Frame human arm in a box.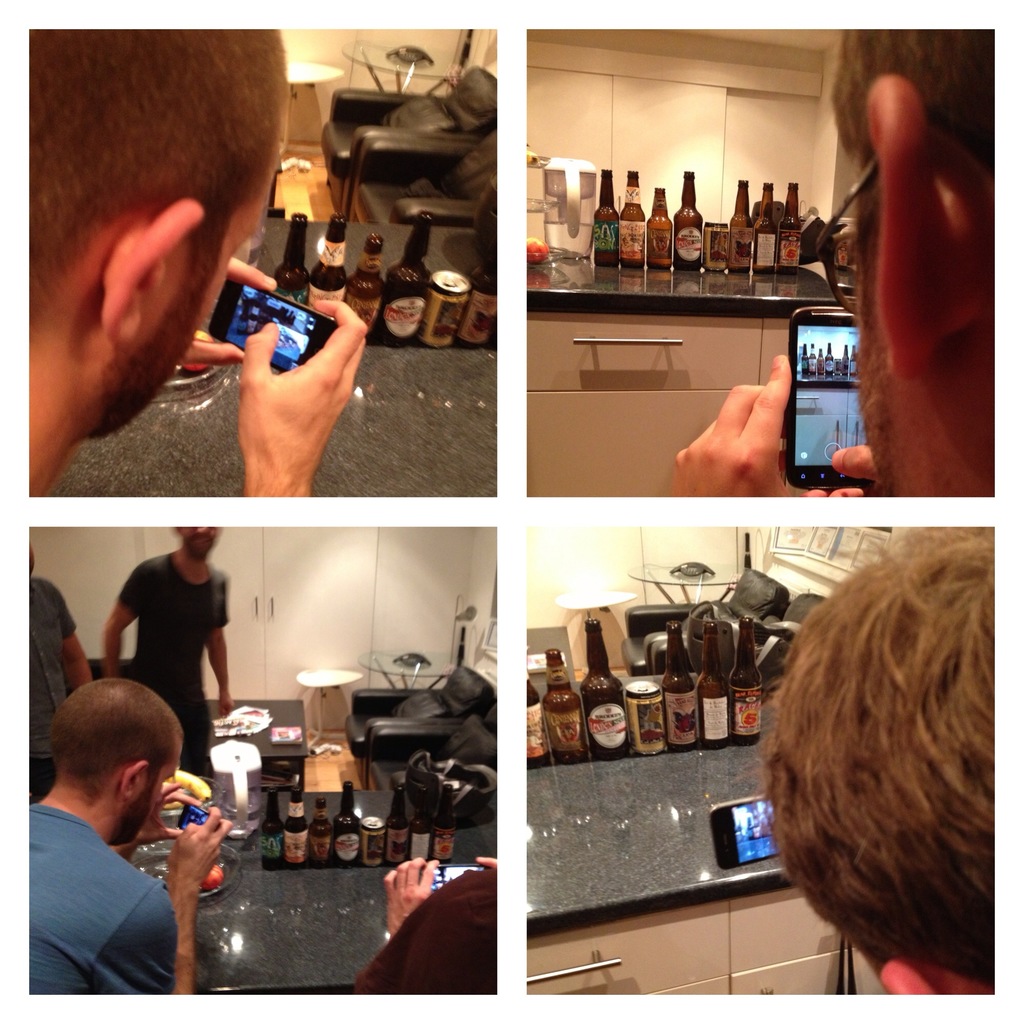
Rect(97, 777, 204, 867).
